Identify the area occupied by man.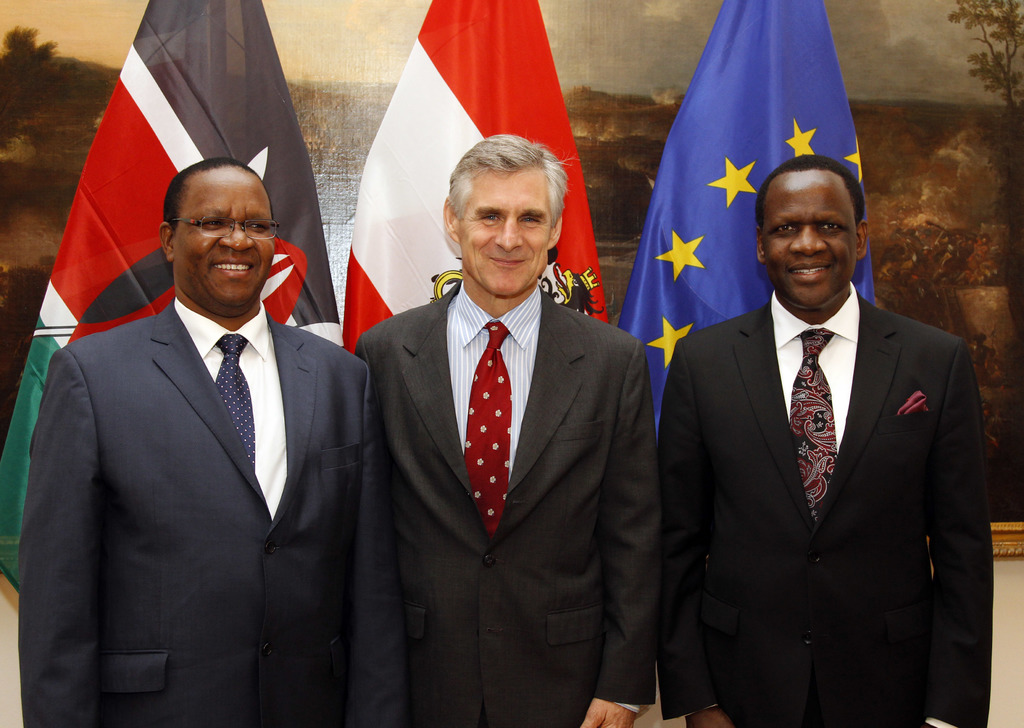
Area: 24:99:366:712.
